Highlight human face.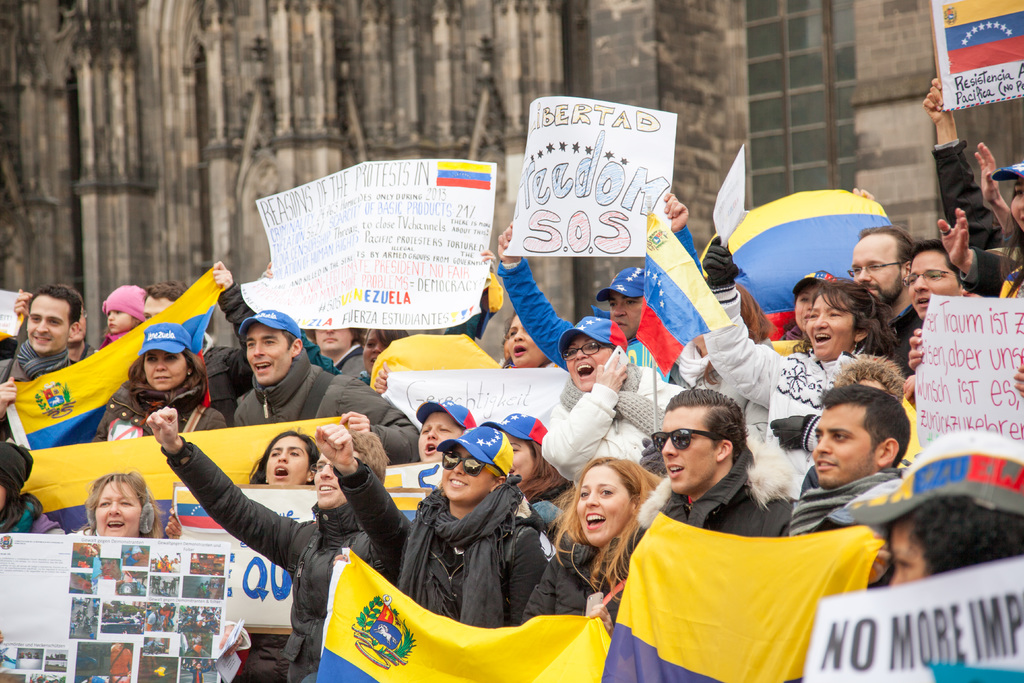
Highlighted region: region(892, 519, 925, 584).
